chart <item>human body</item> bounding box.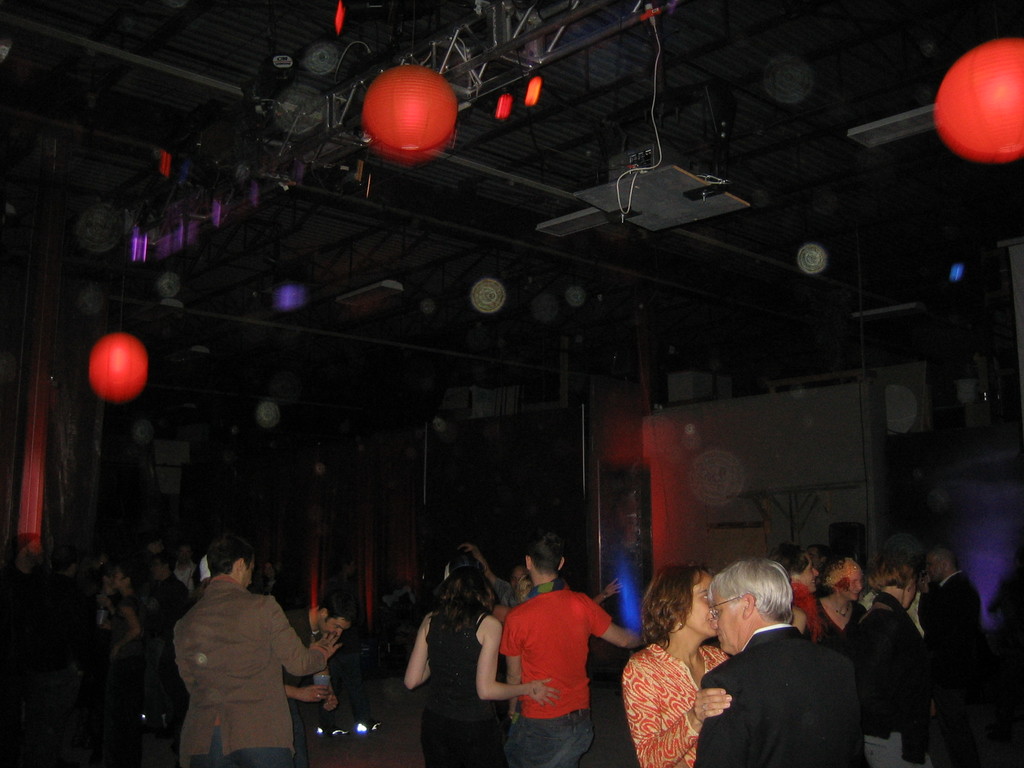
Charted: {"x1": 813, "y1": 593, "x2": 863, "y2": 641}.
